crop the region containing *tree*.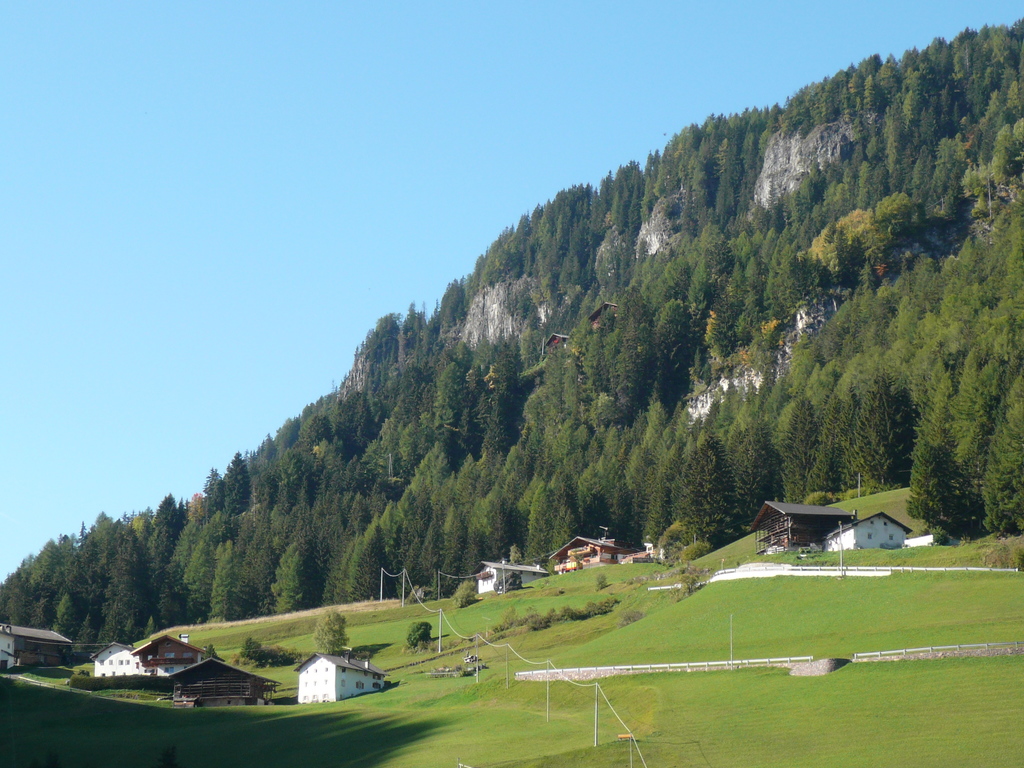
Crop region: crop(701, 382, 756, 452).
